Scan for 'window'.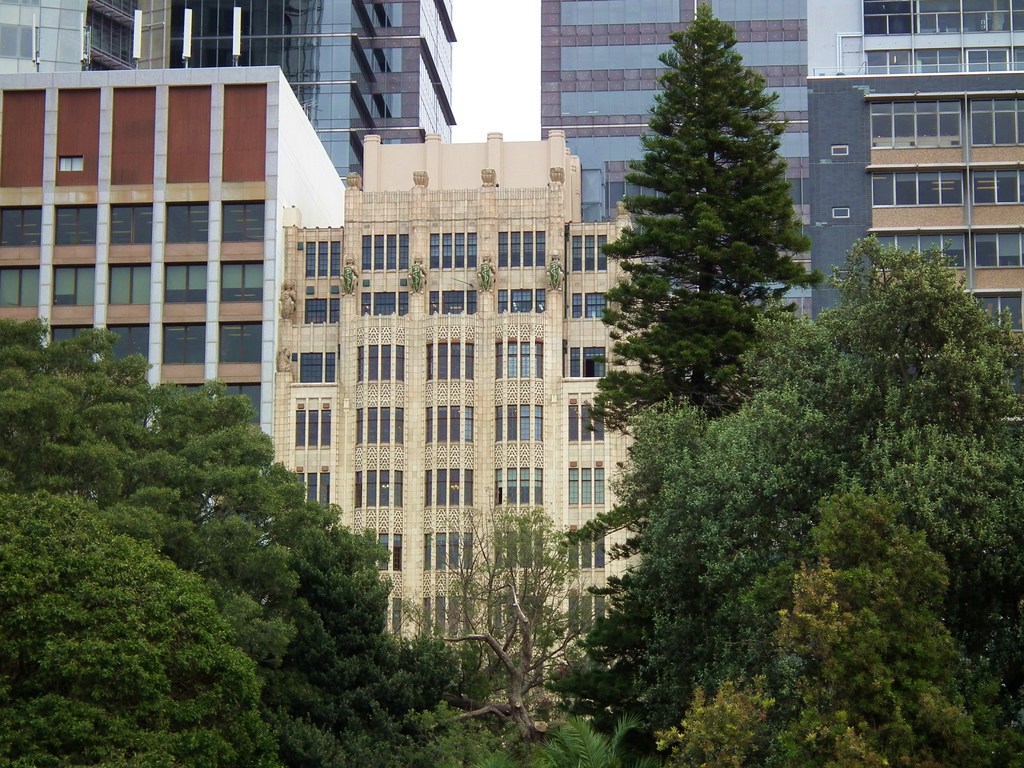
Scan result: bbox=[538, 0, 1023, 396].
